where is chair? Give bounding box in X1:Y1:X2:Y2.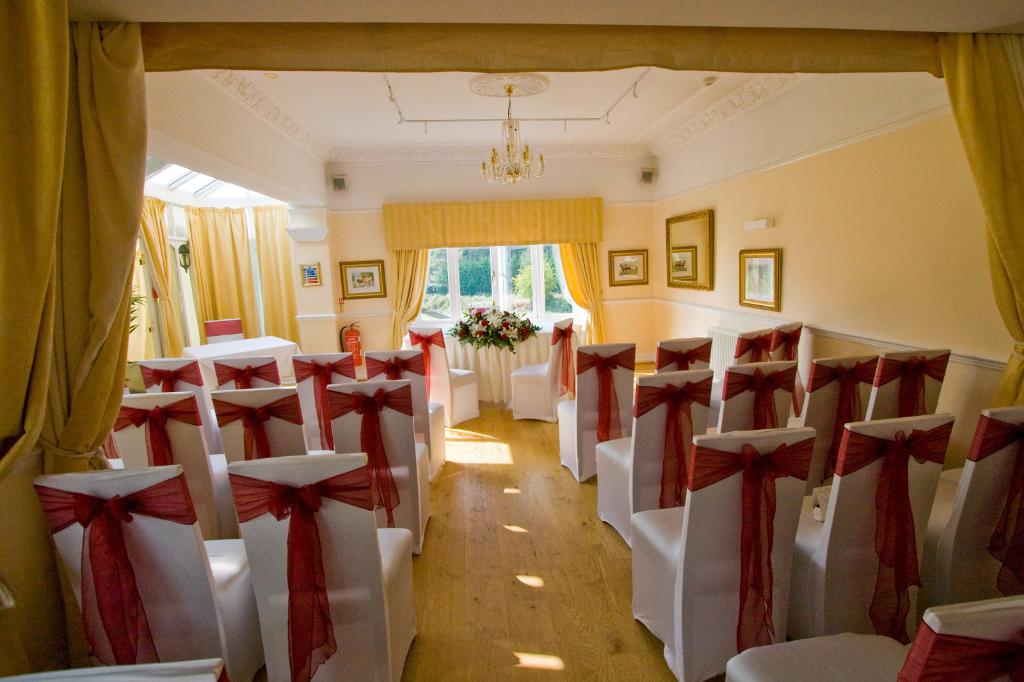
596:369:707:545.
